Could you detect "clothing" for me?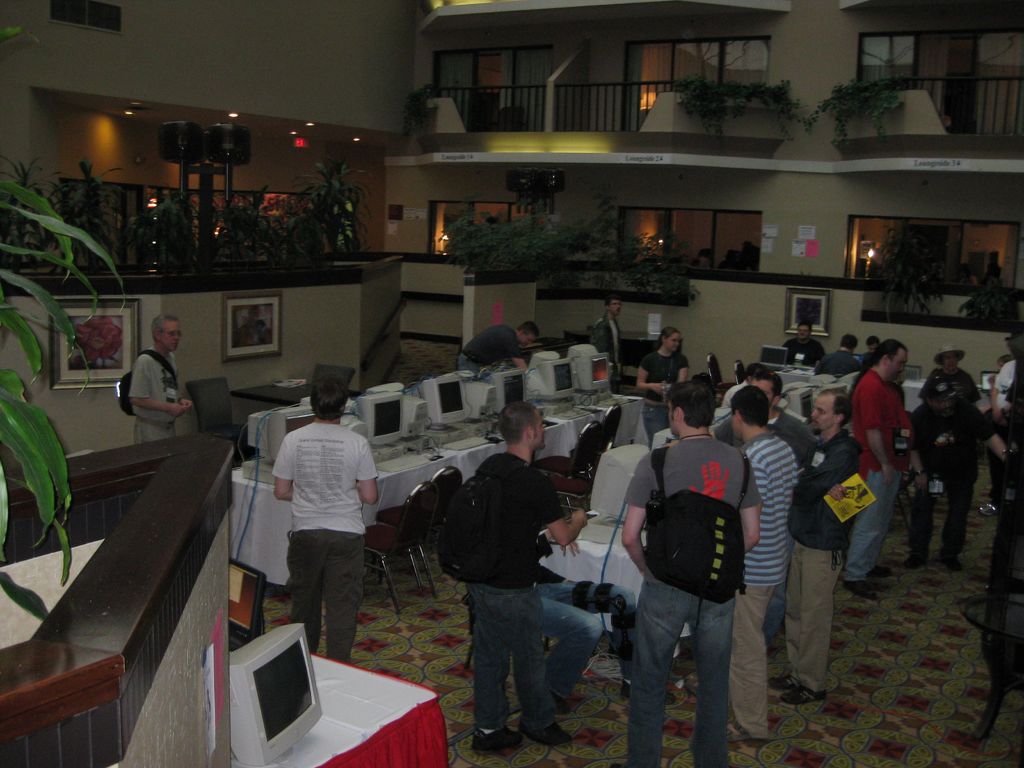
Detection result: detection(988, 355, 1023, 421).
